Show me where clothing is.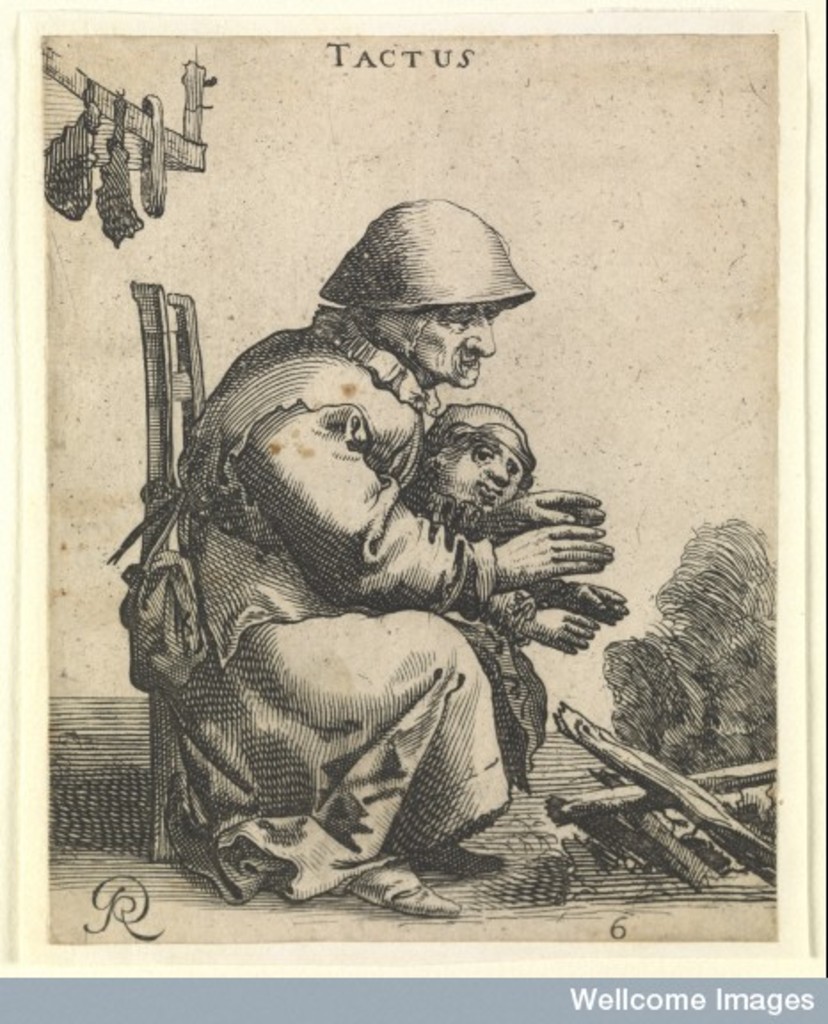
clothing is at [153, 320, 517, 908].
